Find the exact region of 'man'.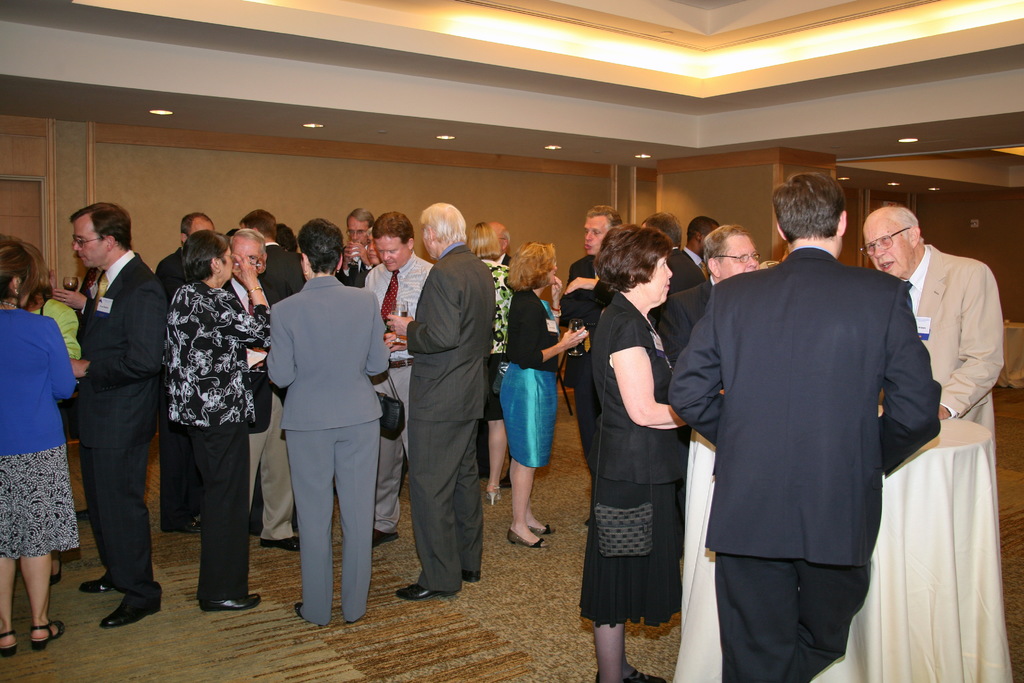
Exact region: bbox=[561, 204, 623, 525].
